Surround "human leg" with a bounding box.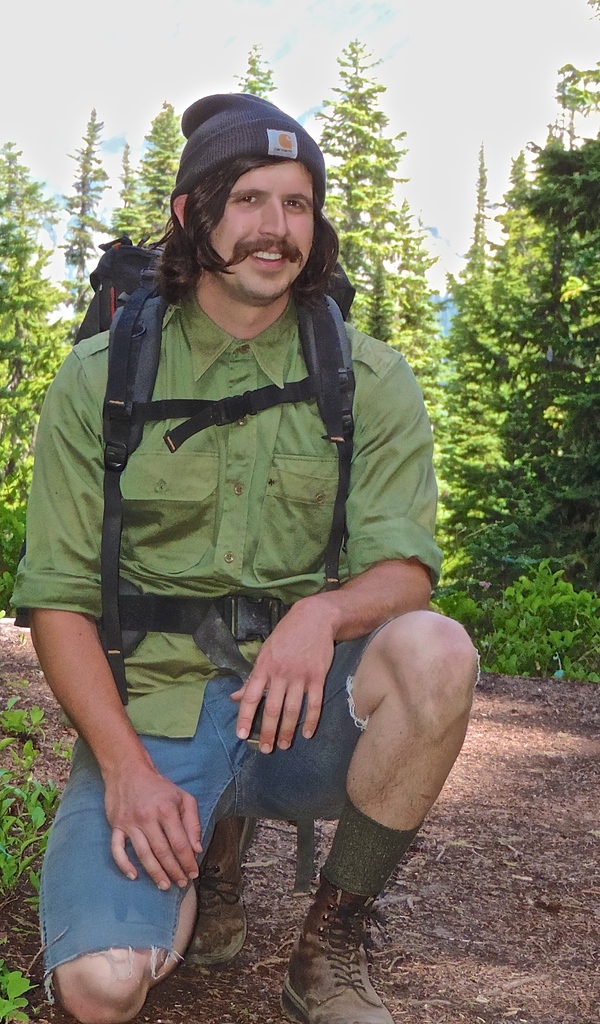
(43, 703, 234, 1018).
